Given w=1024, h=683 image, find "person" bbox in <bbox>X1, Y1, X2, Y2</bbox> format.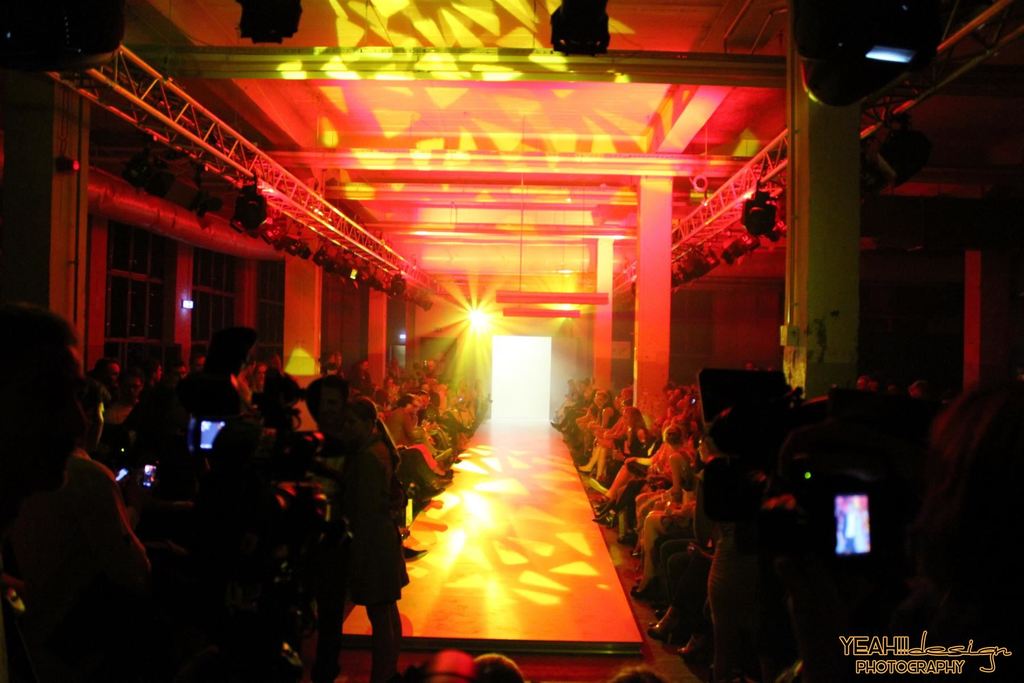
<bbox>182, 331, 261, 421</bbox>.
